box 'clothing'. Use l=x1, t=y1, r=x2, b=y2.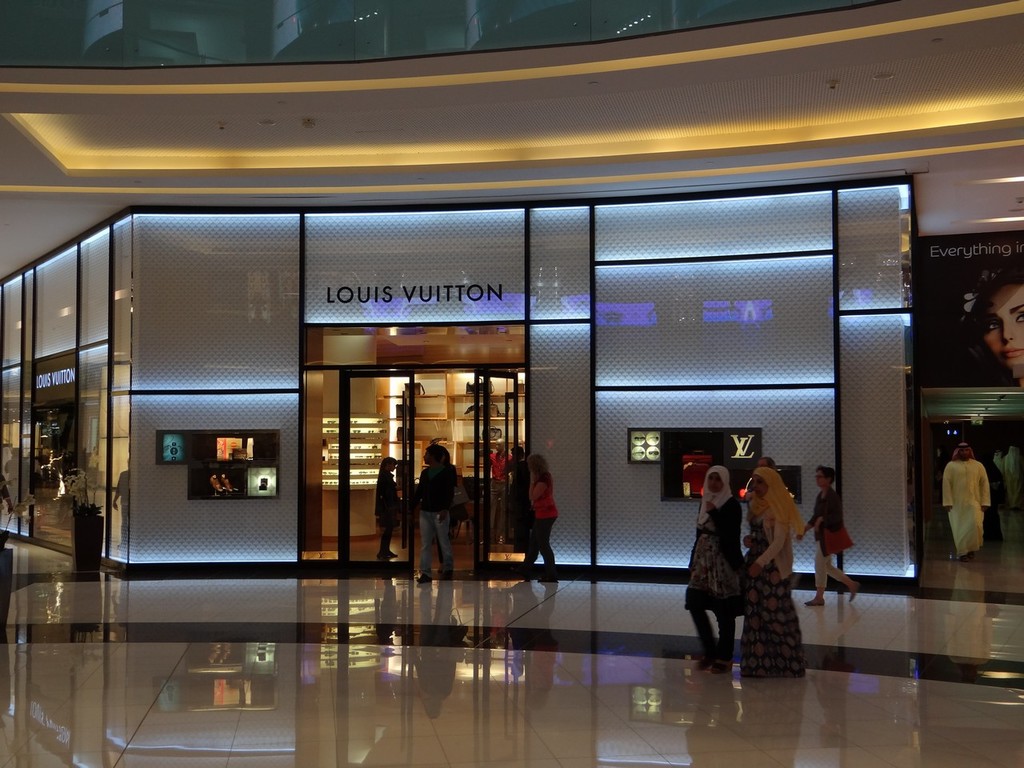
l=942, t=443, r=1009, b=574.
